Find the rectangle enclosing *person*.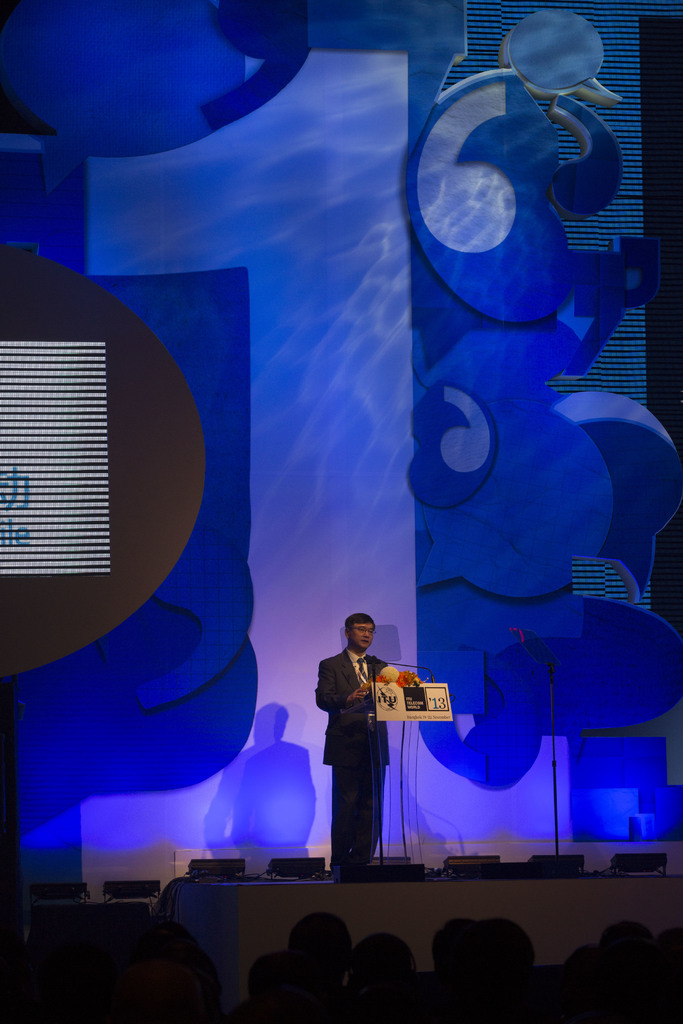
rect(307, 602, 393, 867).
